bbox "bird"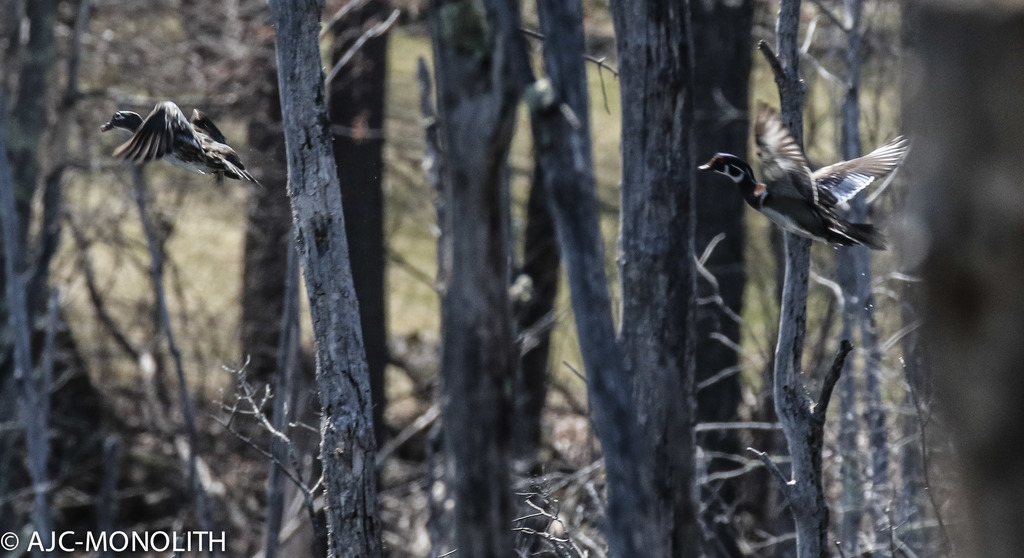
BBox(84, 95, 236, 167)
